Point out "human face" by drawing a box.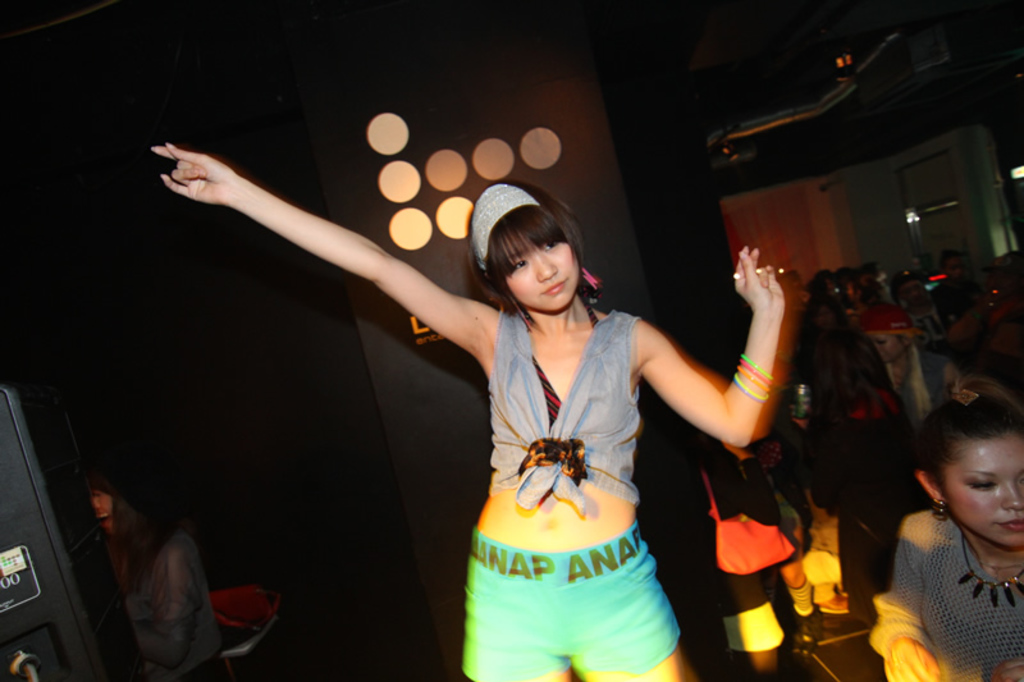
detection(941, 435, 1023, 550).
